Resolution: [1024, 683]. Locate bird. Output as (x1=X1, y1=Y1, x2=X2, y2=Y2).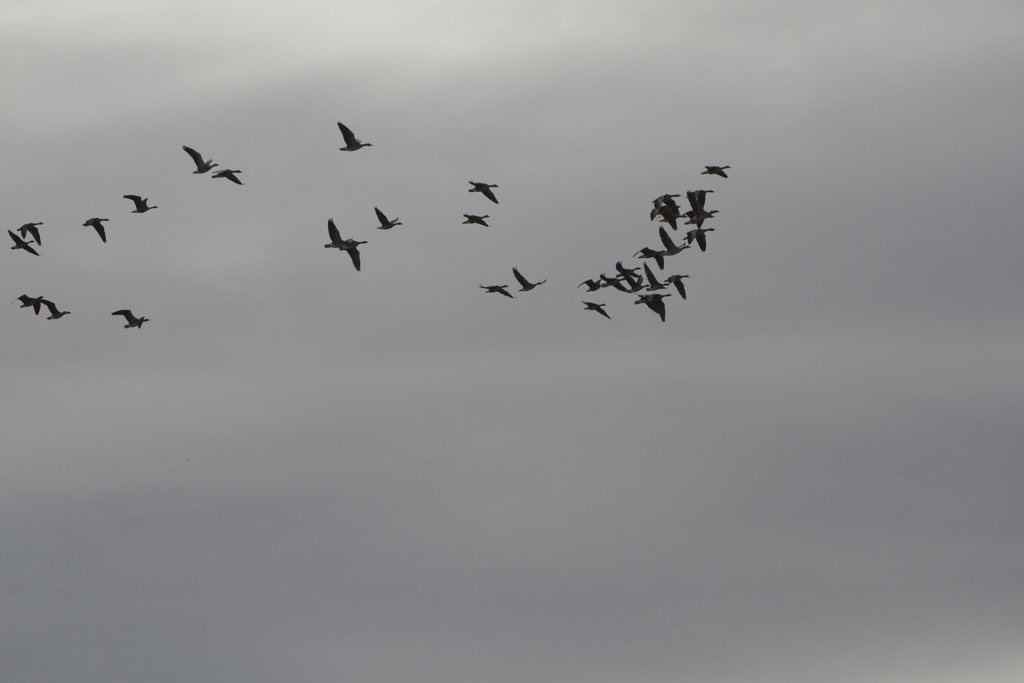
(x1=312, y1=208, x2=378, y2=273).
